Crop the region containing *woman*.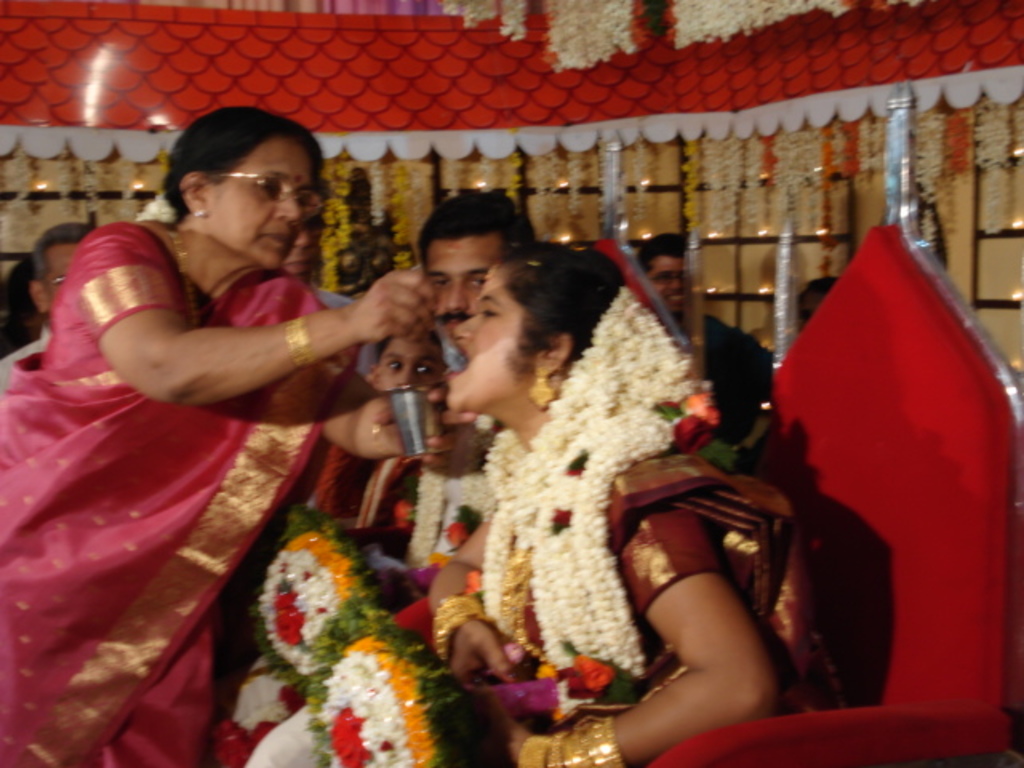
Crop region: <bbox>424, 234, 851, 766</bbox>.
